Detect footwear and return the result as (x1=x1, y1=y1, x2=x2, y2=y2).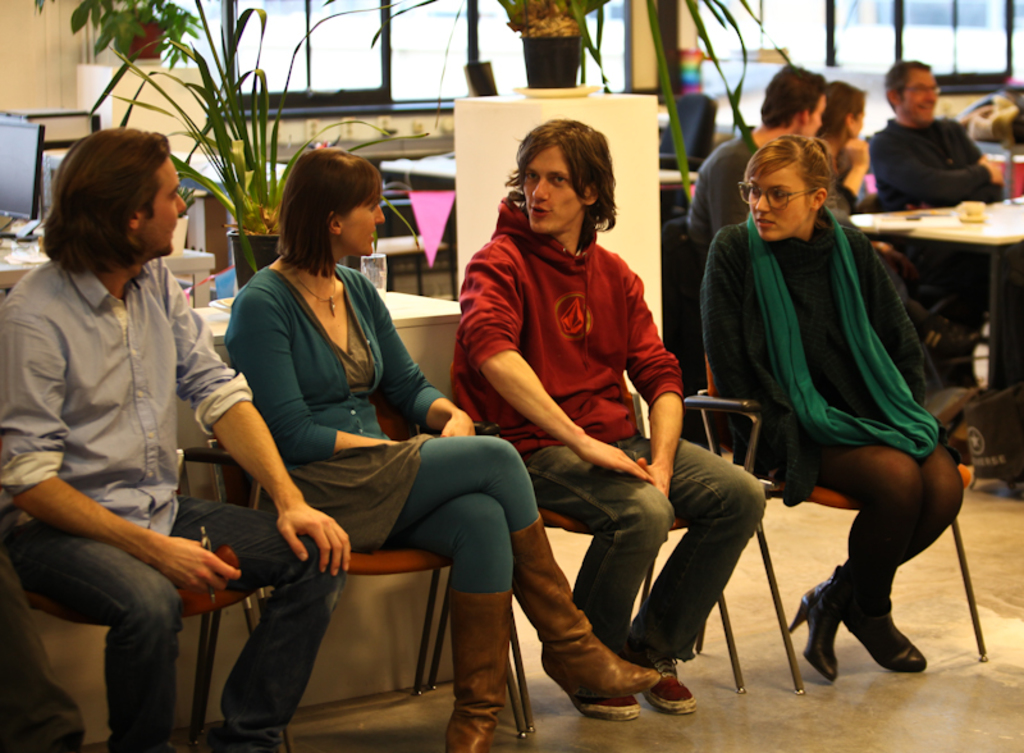
(x1=439, y1=590, x2=509, y2=752).
